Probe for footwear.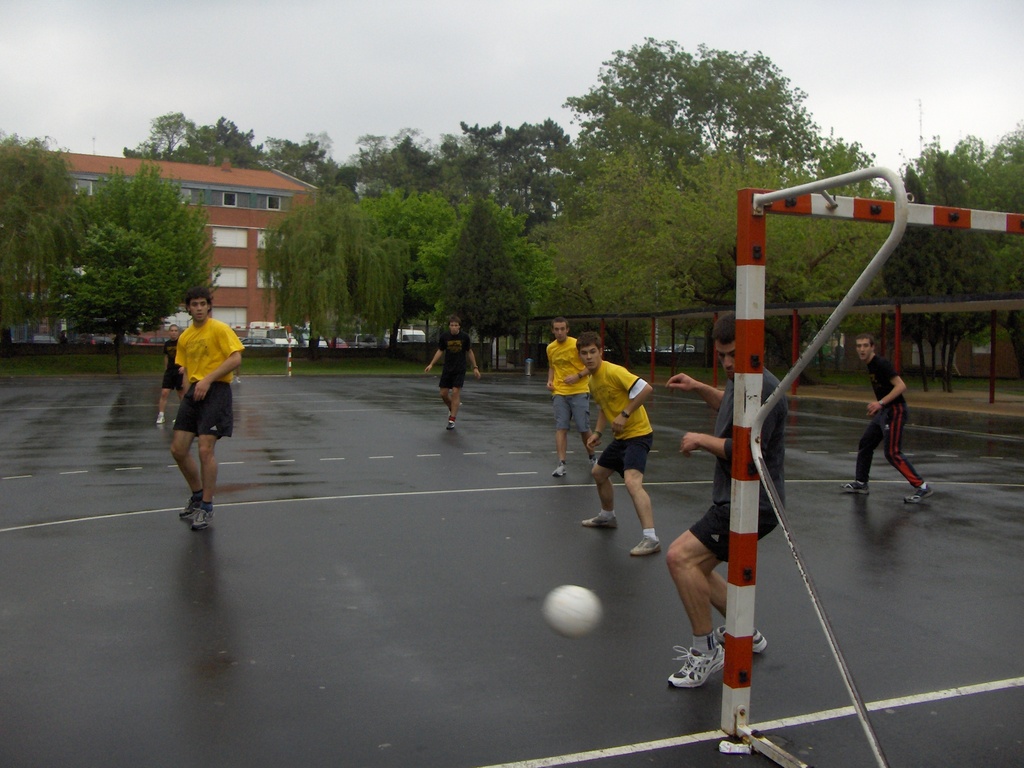
Probe result: 191/505/216/532.
